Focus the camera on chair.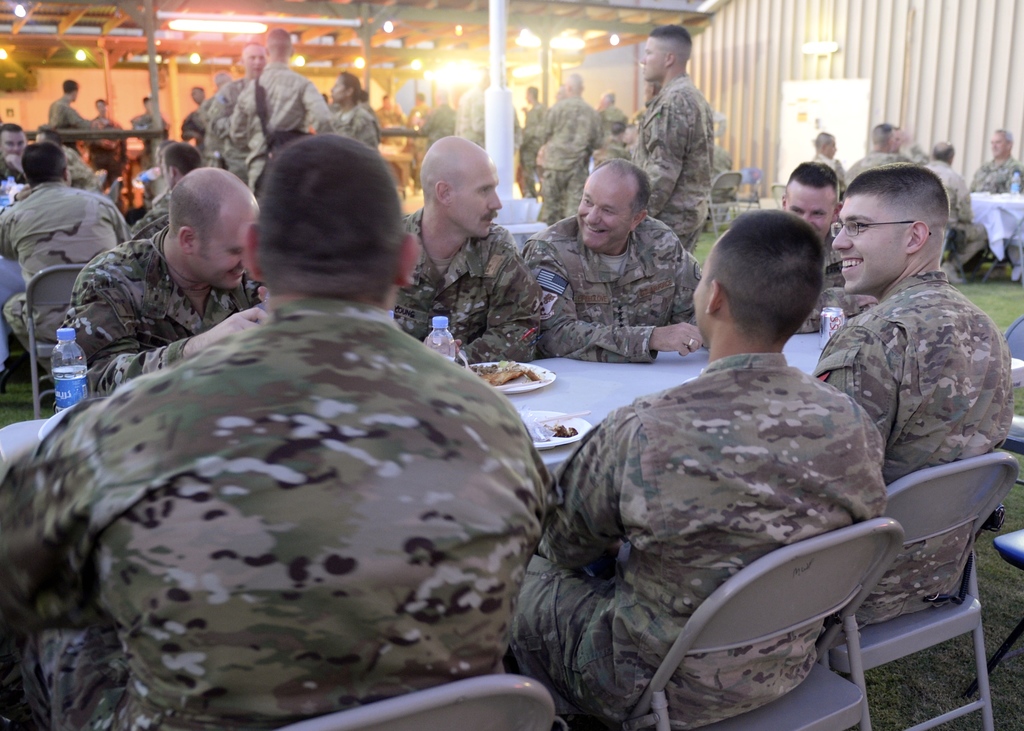
Focus region: <box>854,447,1006,730</box>.
